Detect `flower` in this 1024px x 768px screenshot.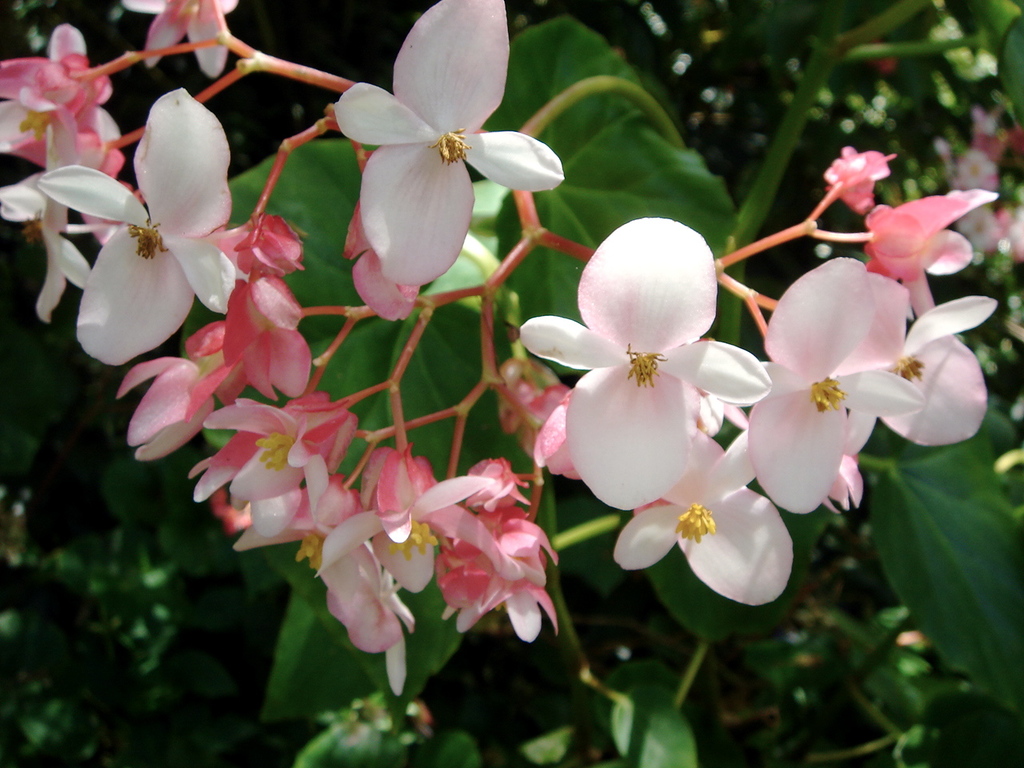
Detection: (x1=522, y1=218, x2=750, y2=510).
